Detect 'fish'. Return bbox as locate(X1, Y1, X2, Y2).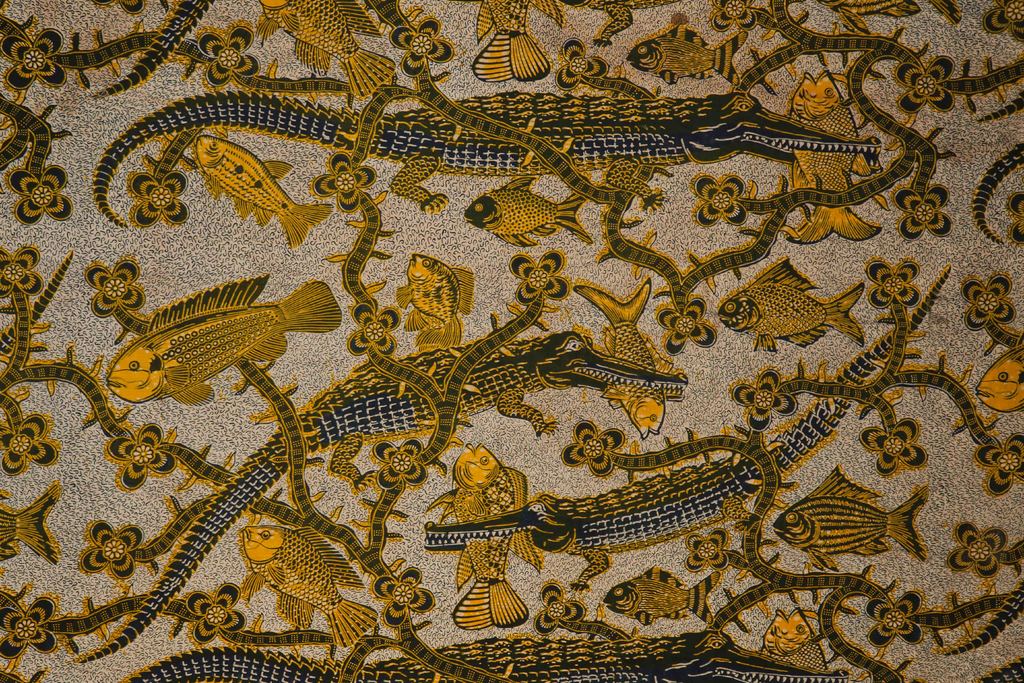
locate(778, 466, 931, 572).
